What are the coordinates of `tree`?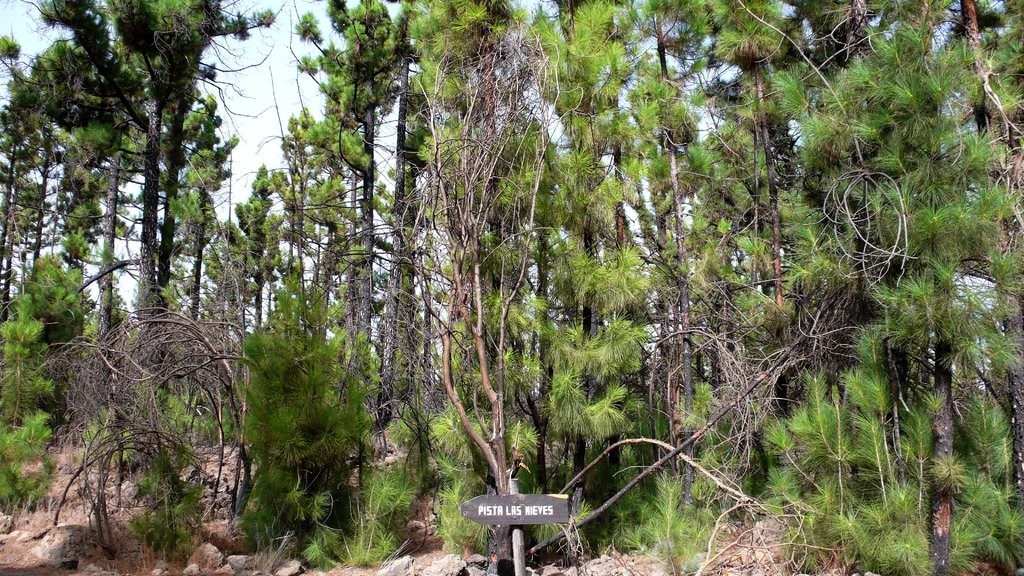
BBox(859, 0, 990, 515).
